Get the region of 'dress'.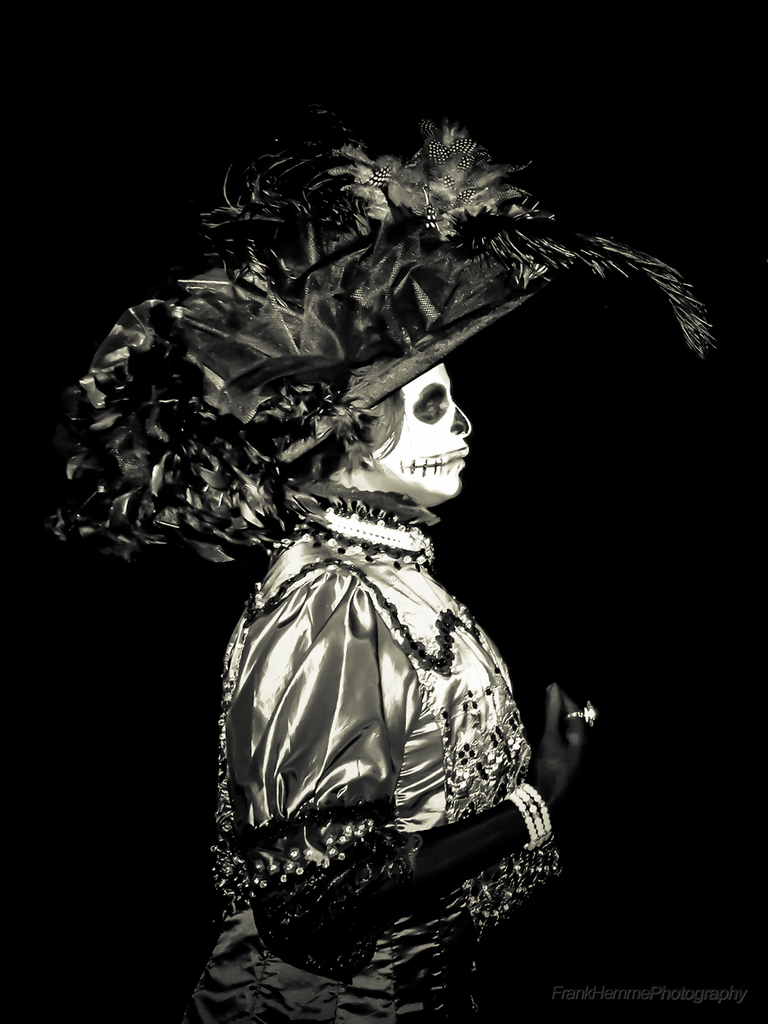
[193,491,561,1021].
